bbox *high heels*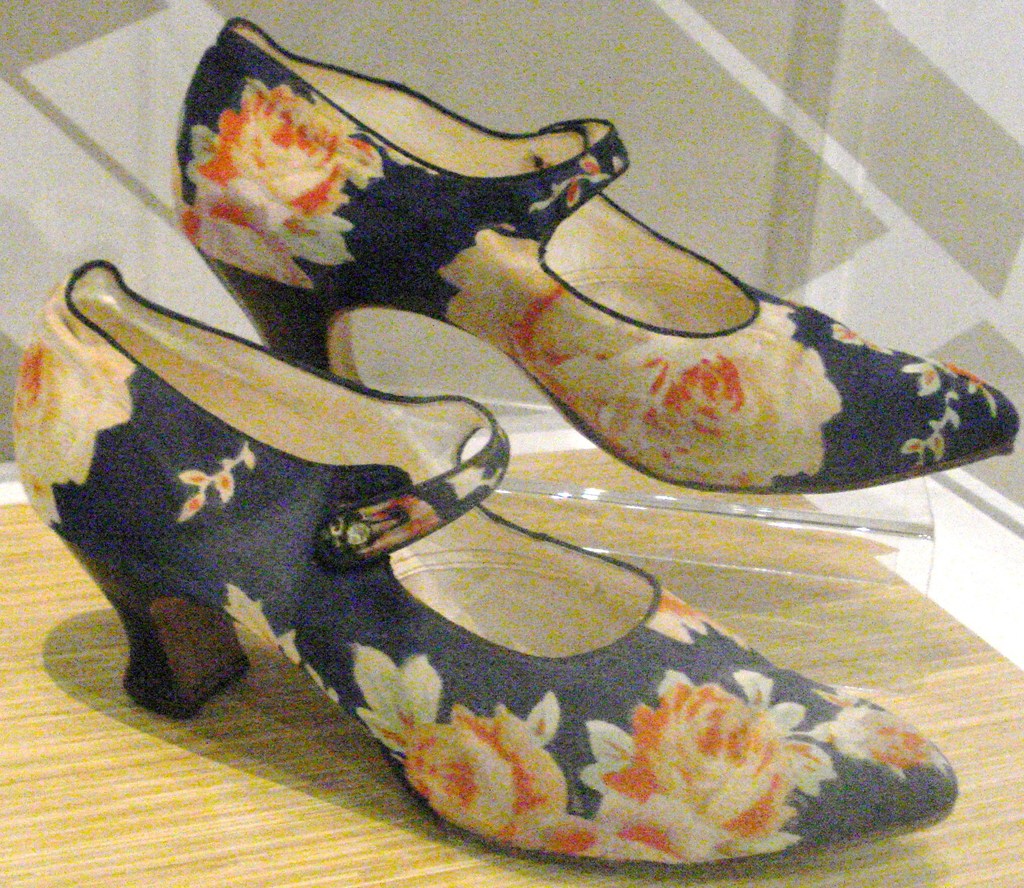
[left=12, top=252, right=956, bottom=859]
